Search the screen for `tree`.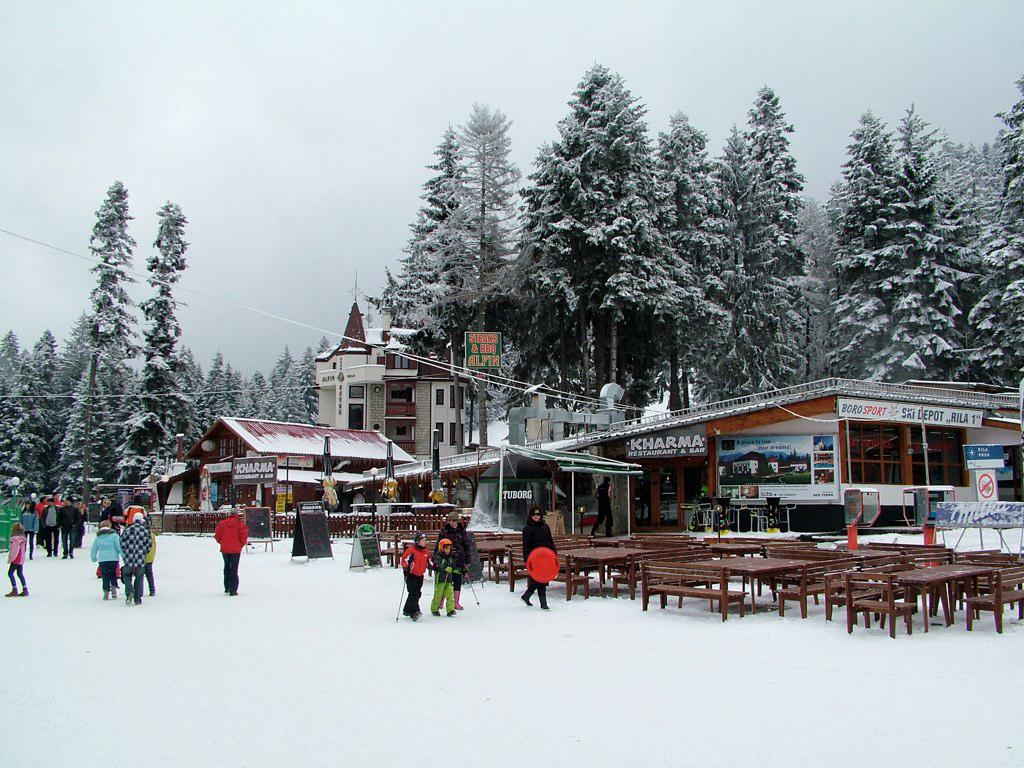
Found at box=[88, 169, 138, 432].
